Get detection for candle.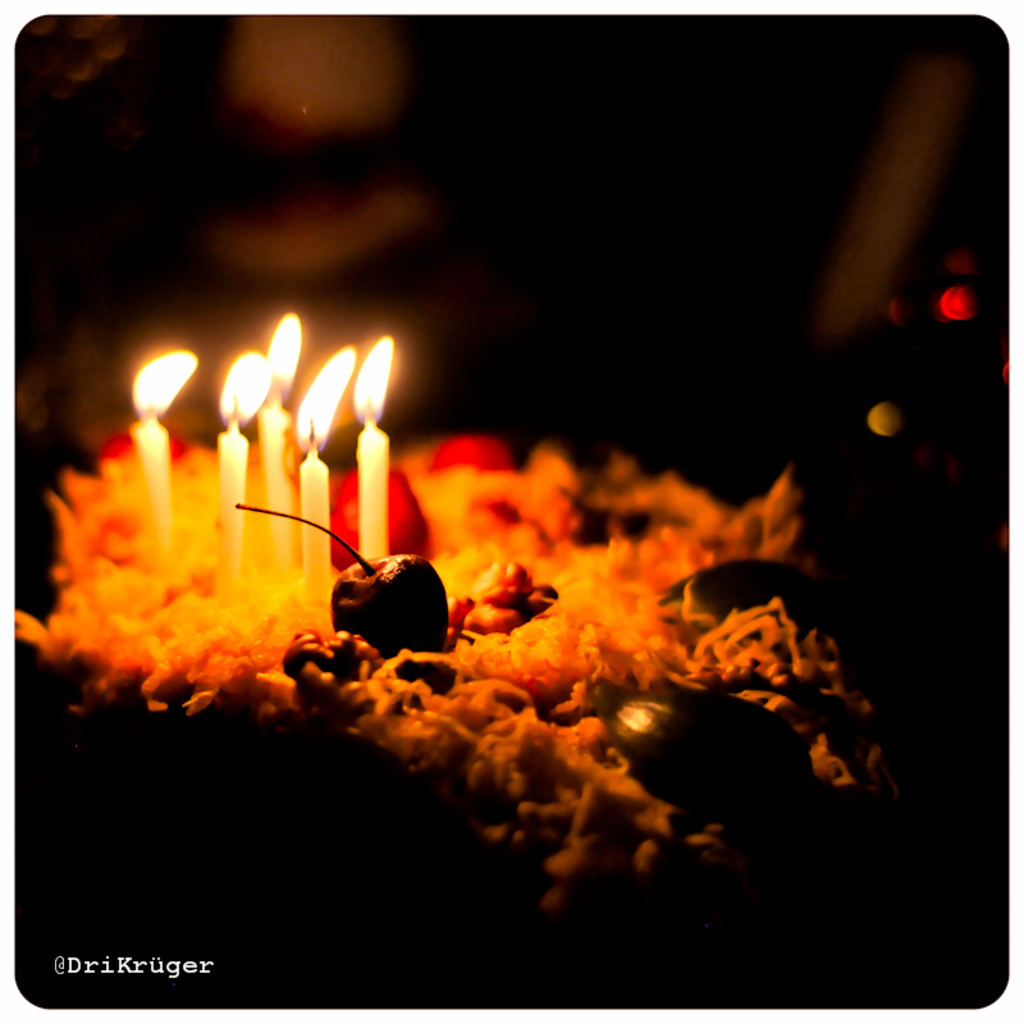
Detection: select_region(223, 356, 268, 609).
